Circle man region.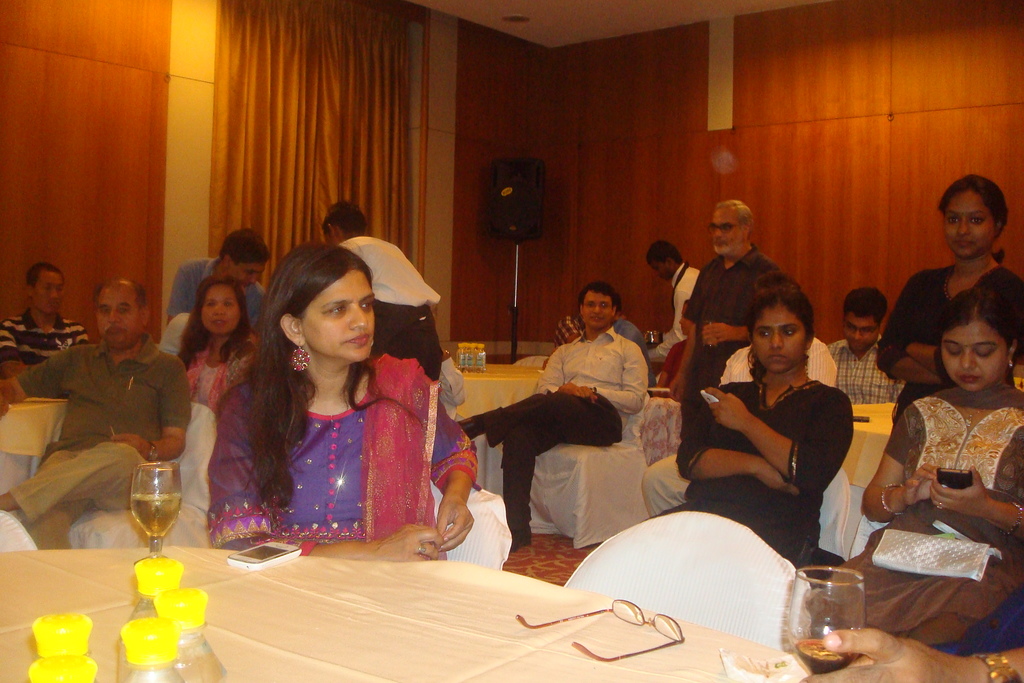
Region: locate(0, 276, 192, 551).
